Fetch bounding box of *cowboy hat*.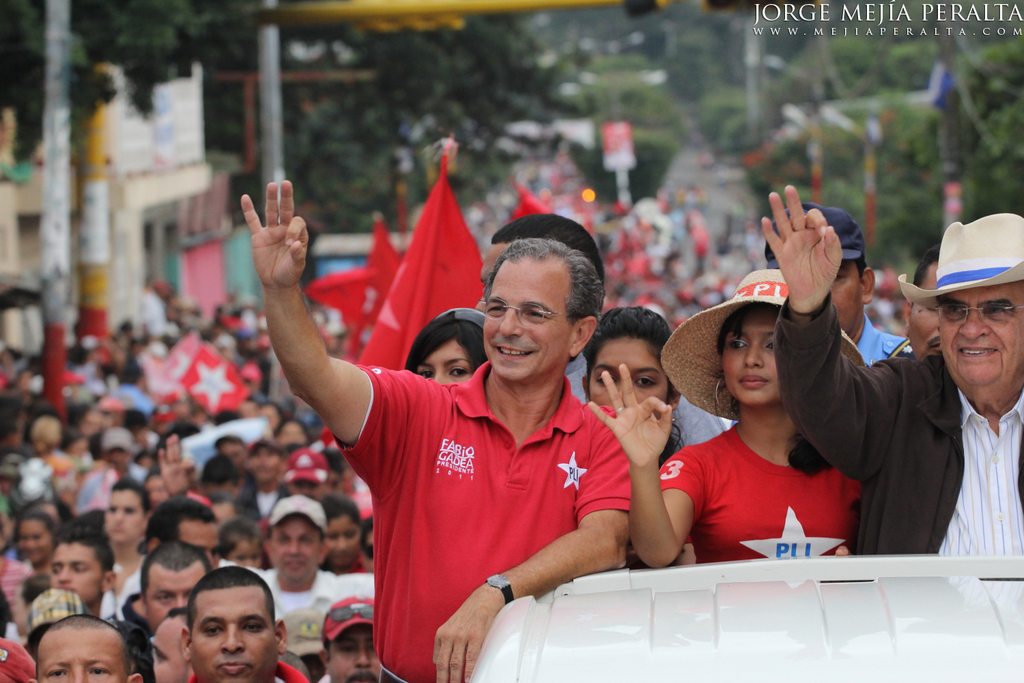
Bbox: BBox(665, 267, 830, 421).
